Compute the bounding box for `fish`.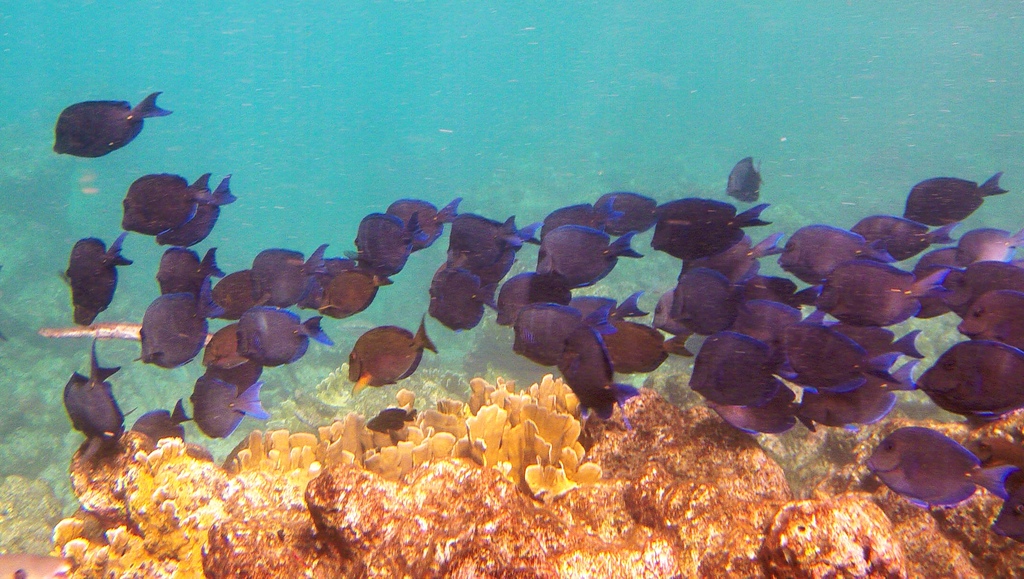
(776,323,897,398).
